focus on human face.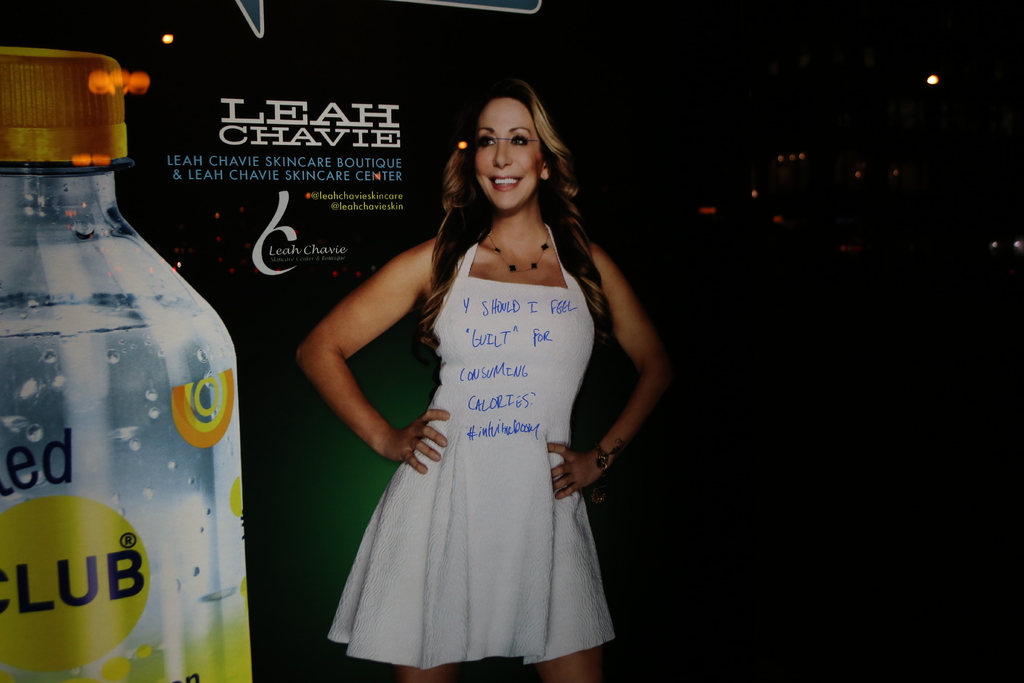
Focused at (left=477, top=94, right=540, bottom=215).
